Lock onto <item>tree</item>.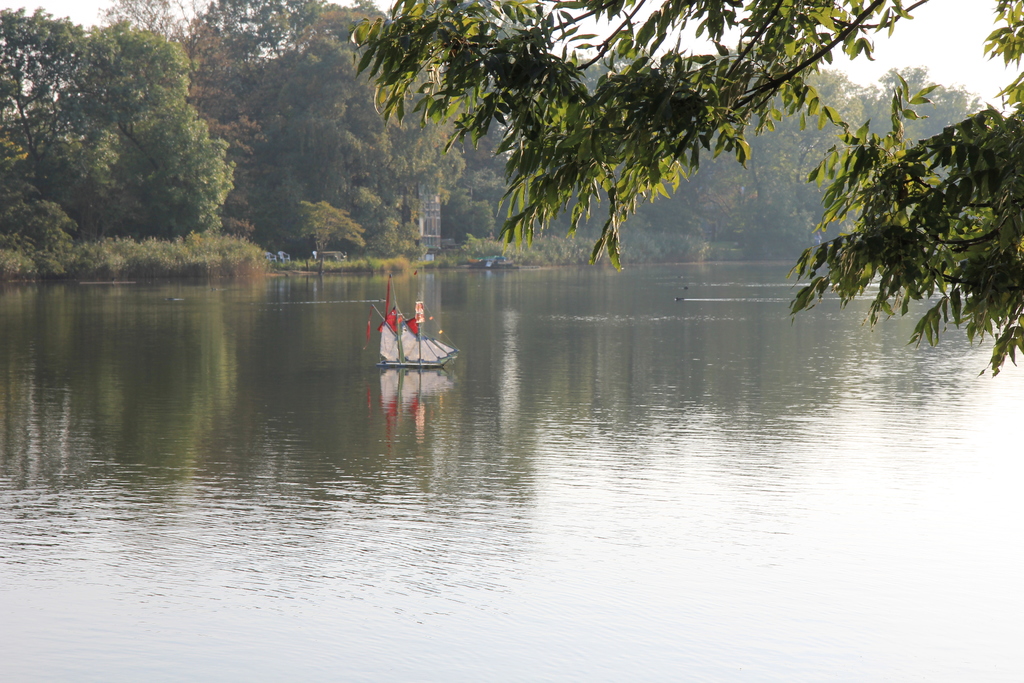
Locked: (x1=348, y1=0, x2=1023, y2=378).
